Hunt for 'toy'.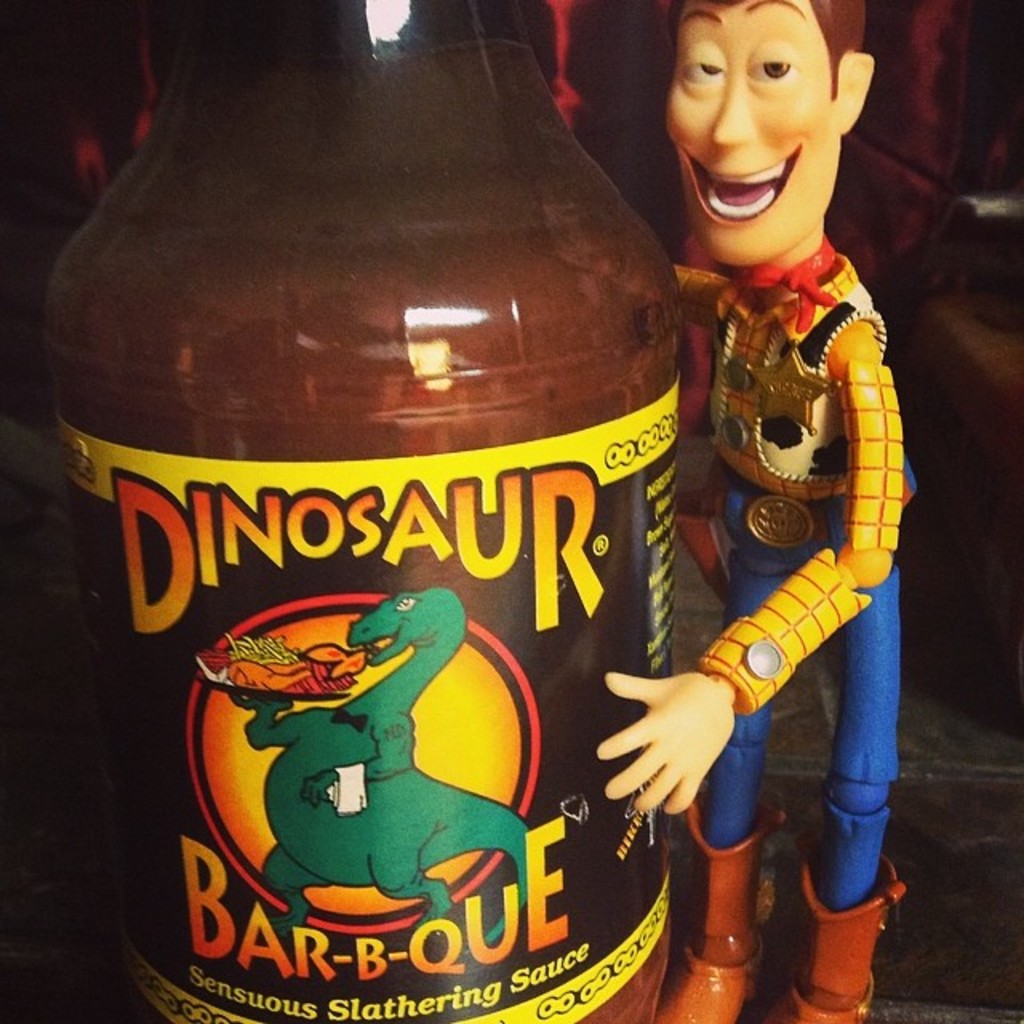
Hunted down at [left=608, top=27, right=922, bottom=941].
